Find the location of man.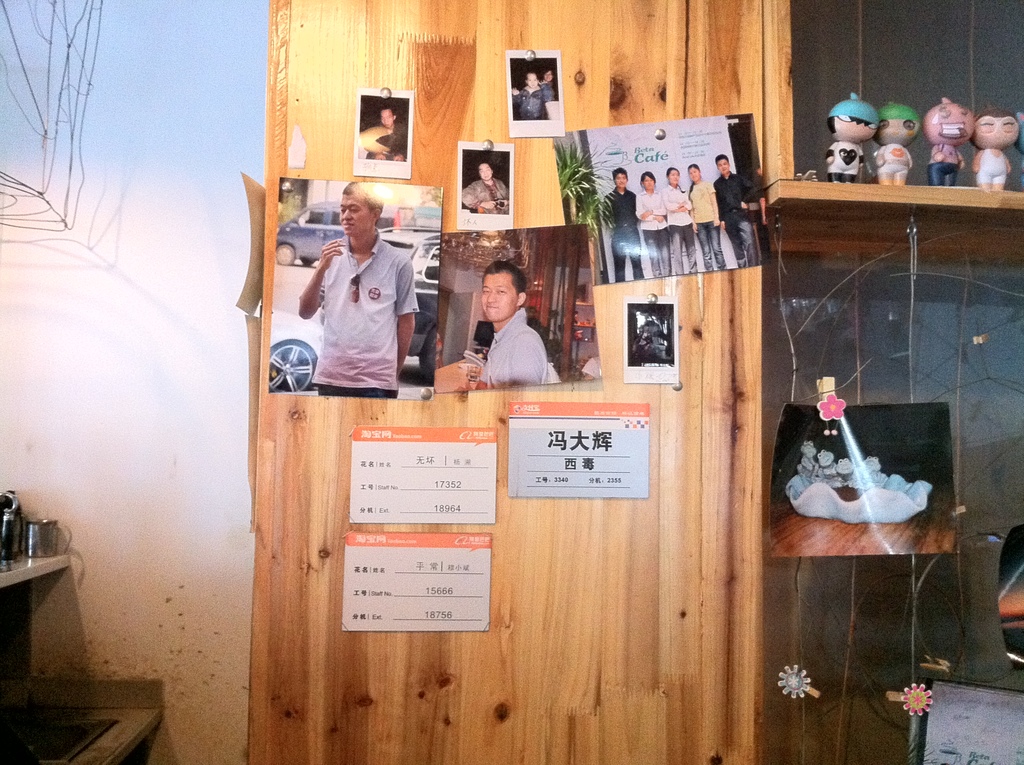
Location: left=714, top=157, right=767, bottom=268.
